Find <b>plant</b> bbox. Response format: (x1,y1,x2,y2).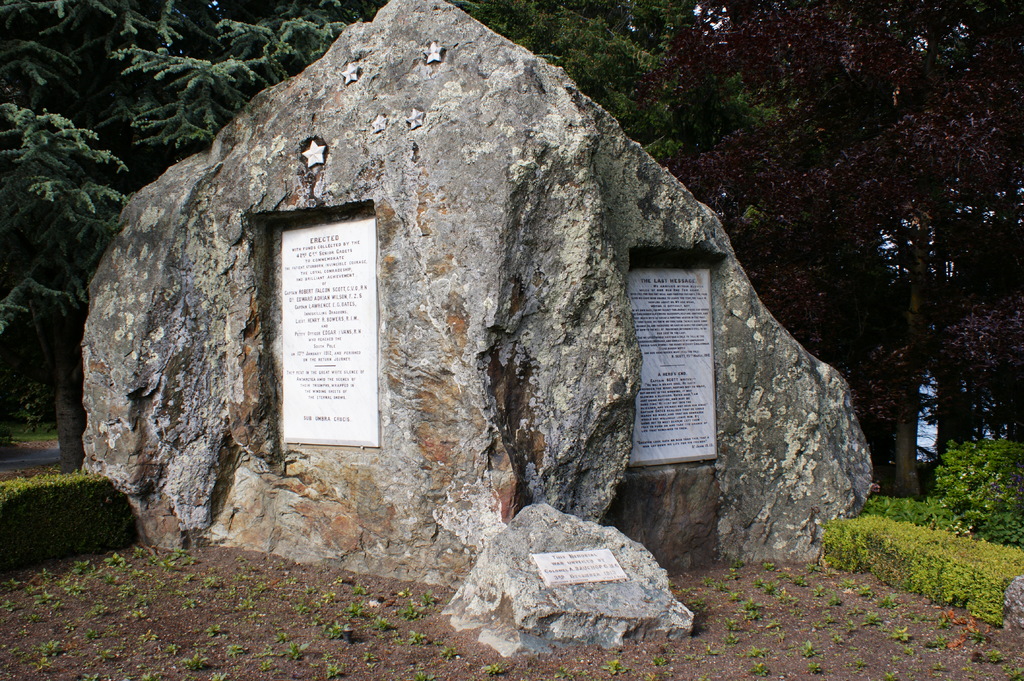
(756,579,764,584).
